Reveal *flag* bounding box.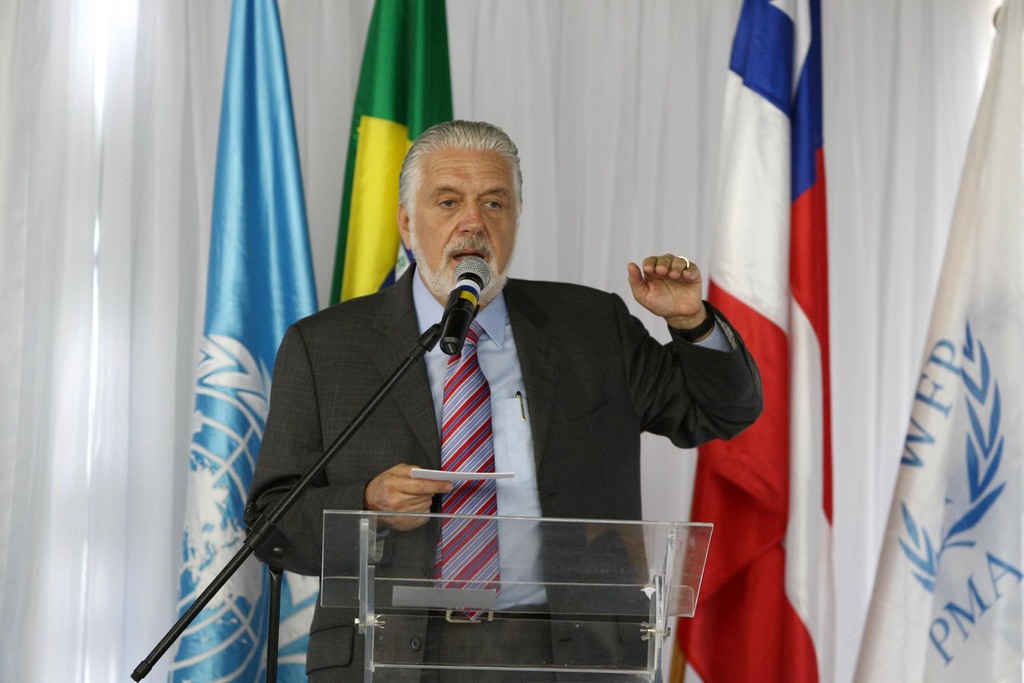
Revealed: (324, 0, 454, 320).
